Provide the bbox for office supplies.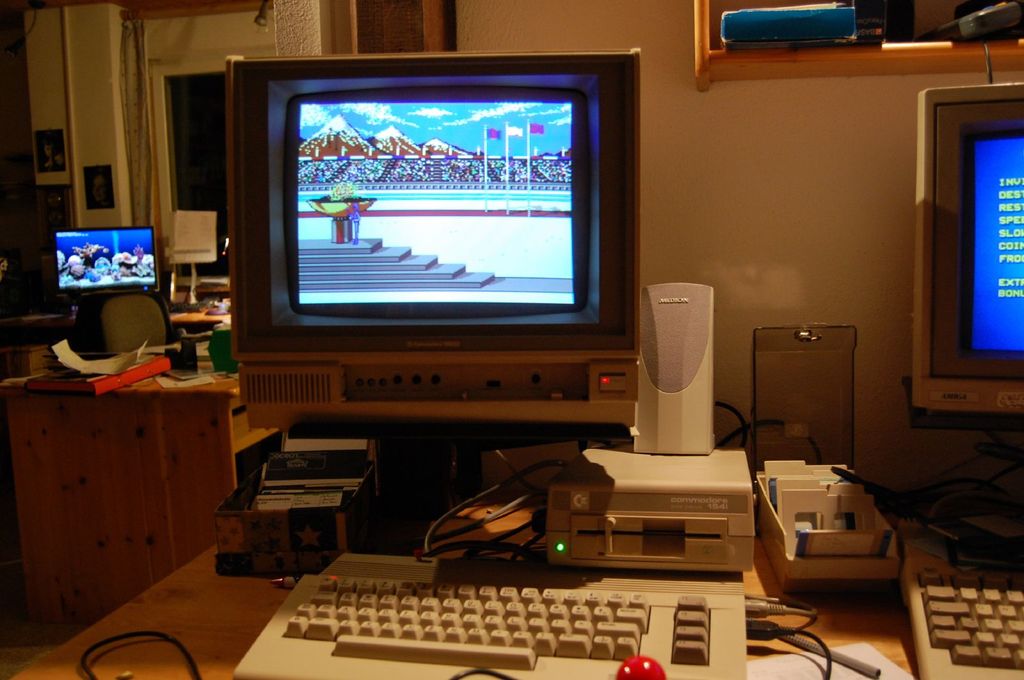
box(40, 217, 149, 290).
